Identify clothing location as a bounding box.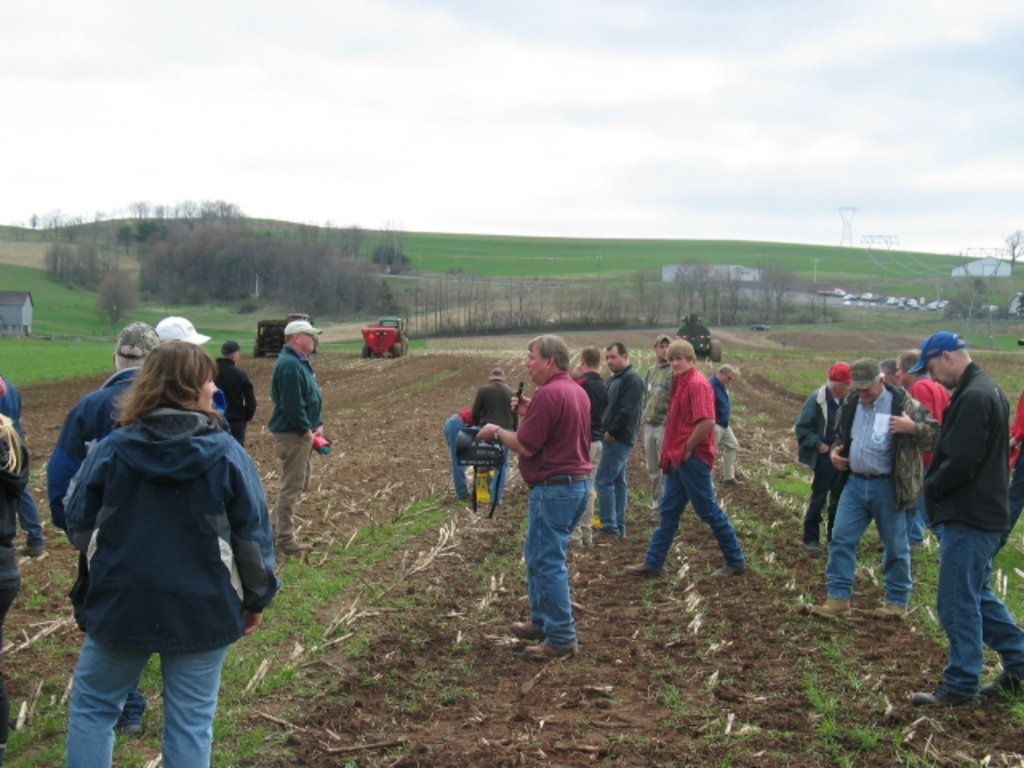
0 472 51 638.
